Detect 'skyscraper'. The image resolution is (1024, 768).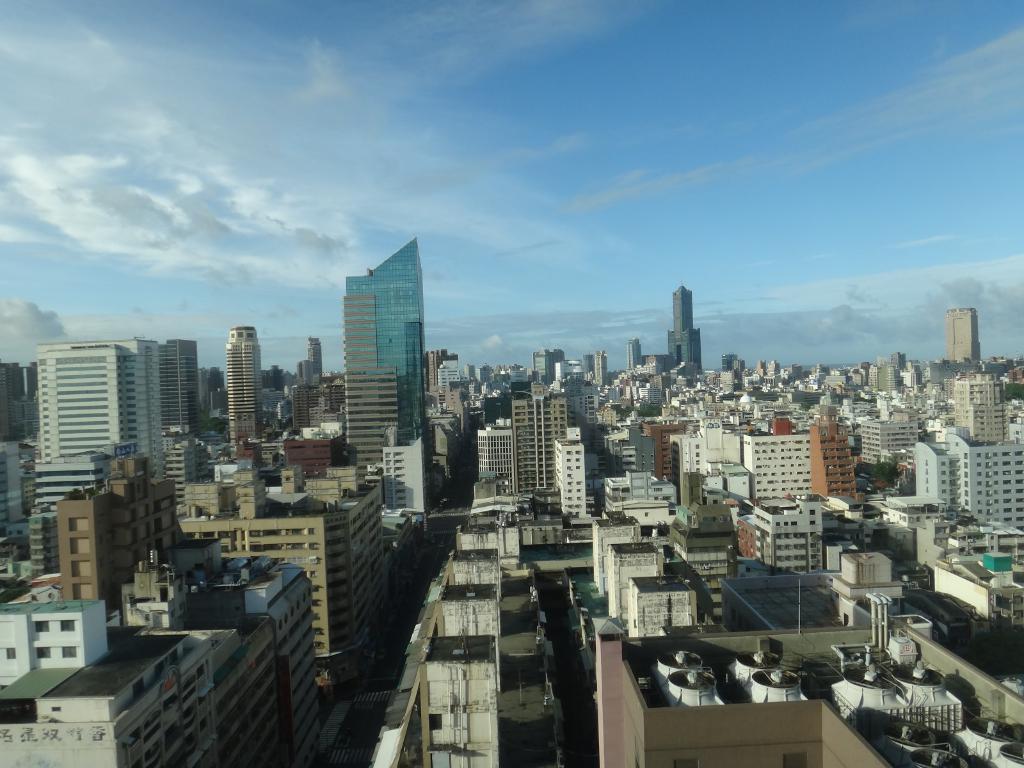
611 408 709 474.
